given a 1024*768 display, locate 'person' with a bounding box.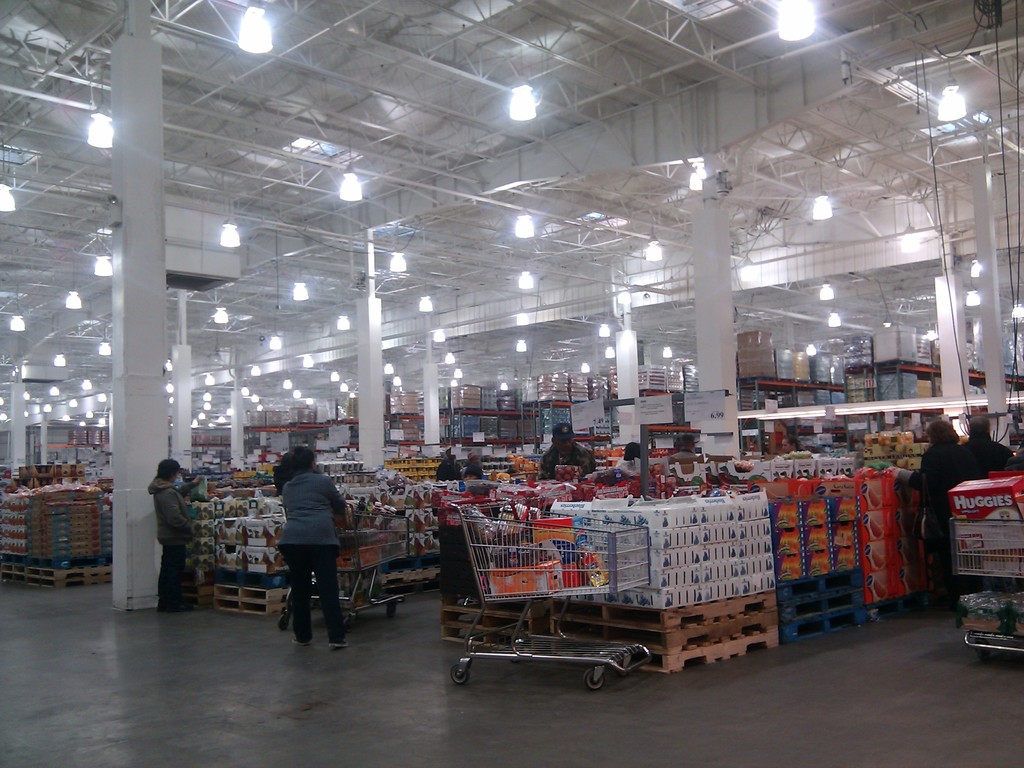
Located: (779, 432, 800, 454).
